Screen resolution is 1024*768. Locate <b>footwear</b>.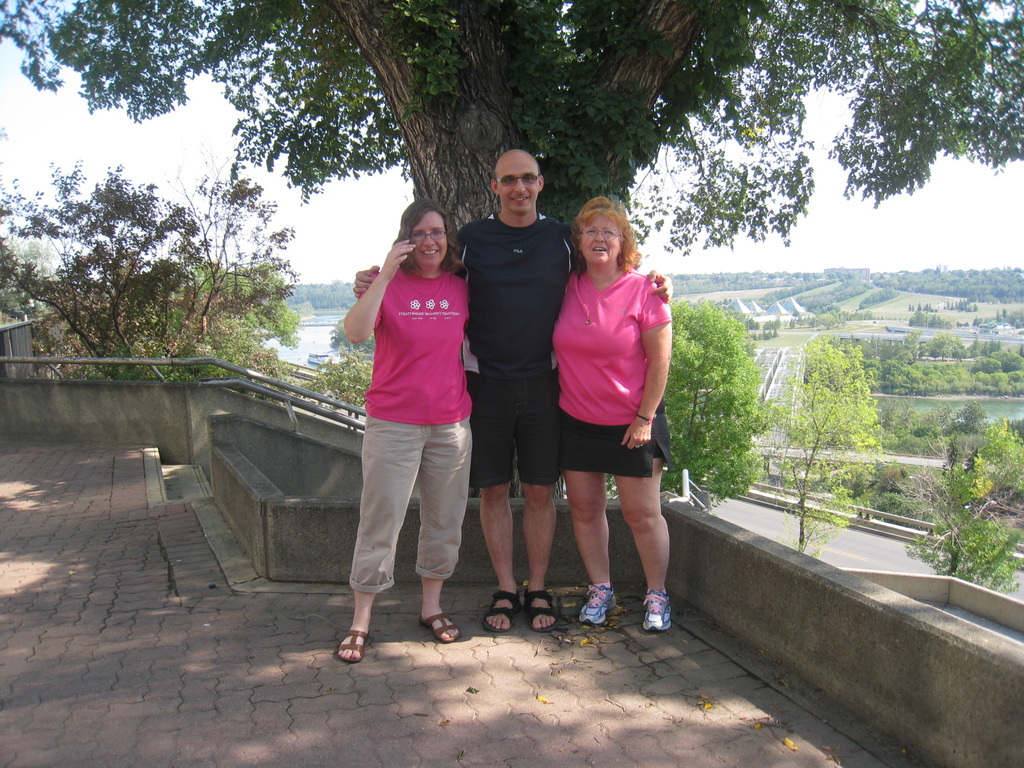
box(419, 609, 458, 644).
